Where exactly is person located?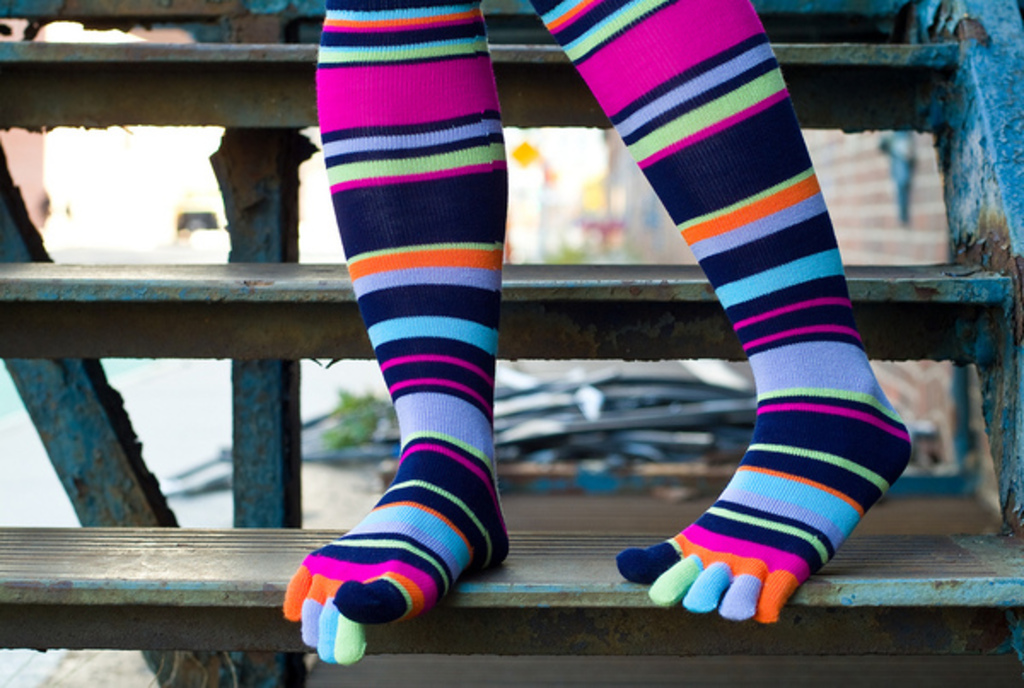
Its bounding box is l=229, t=22, r=911, b=620.
